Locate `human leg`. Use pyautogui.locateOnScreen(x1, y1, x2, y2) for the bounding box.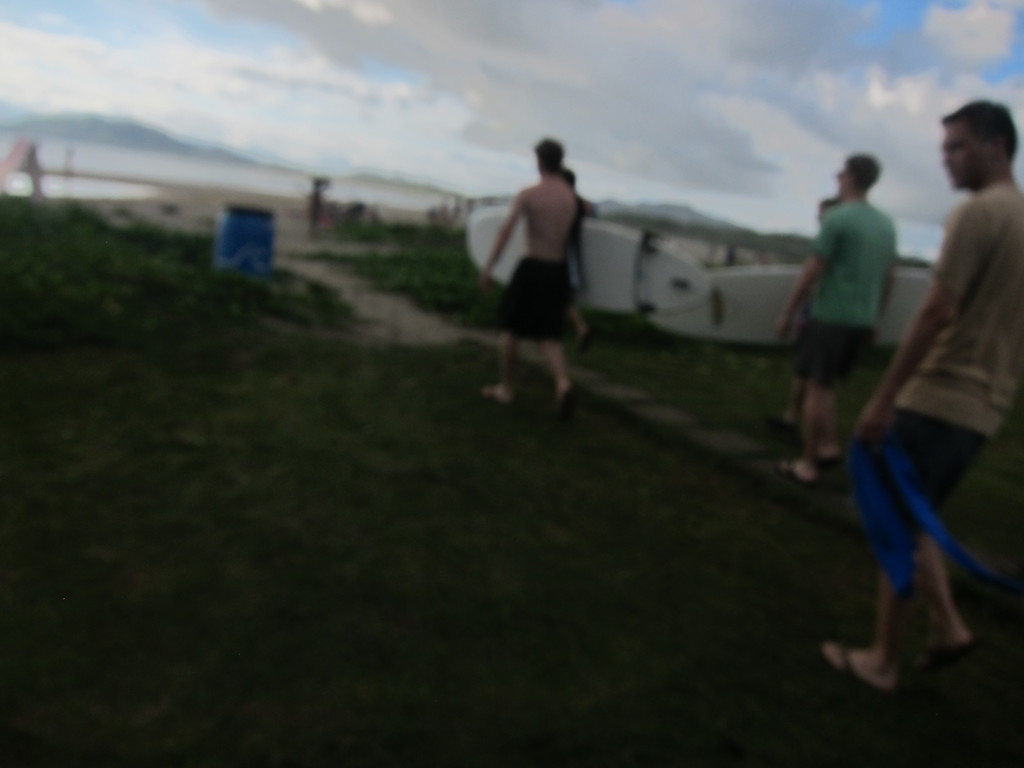
pyautogui.locateOnScreen(822, 387, 838, 461).
